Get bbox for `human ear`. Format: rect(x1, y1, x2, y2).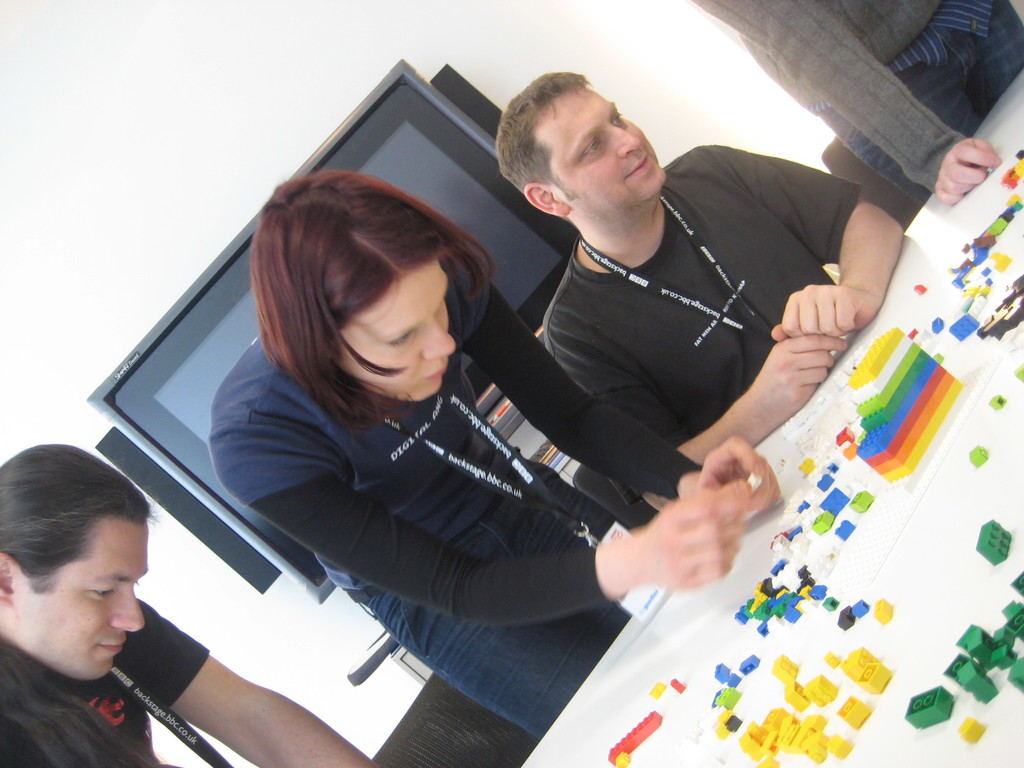
rect(527, 182, 569, 212).
